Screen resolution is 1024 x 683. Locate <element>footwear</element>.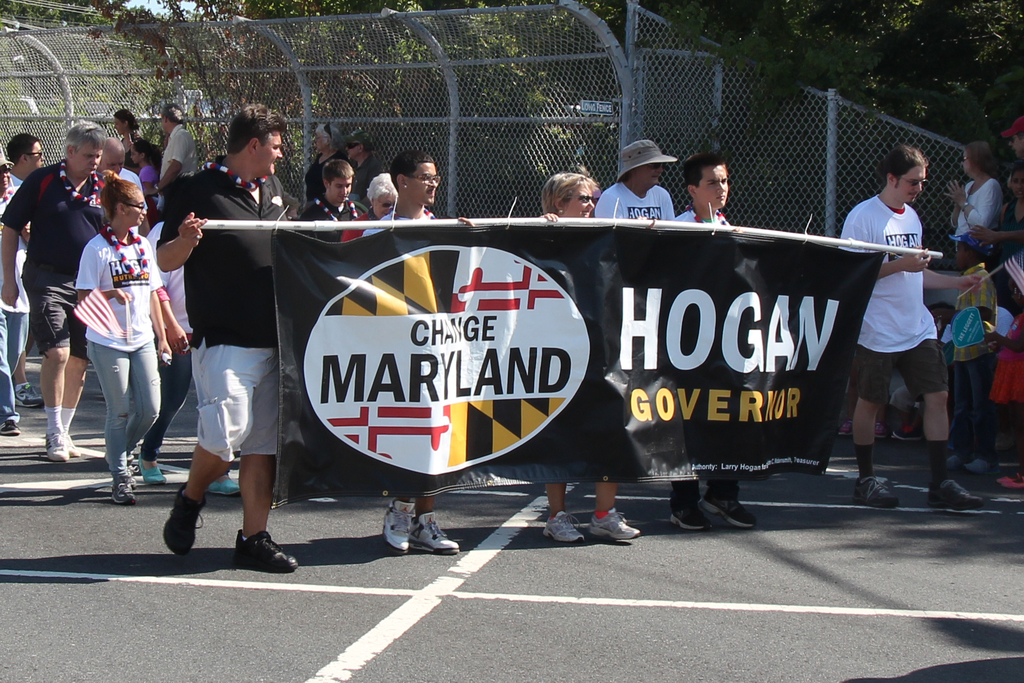
[876,423,888,443].
